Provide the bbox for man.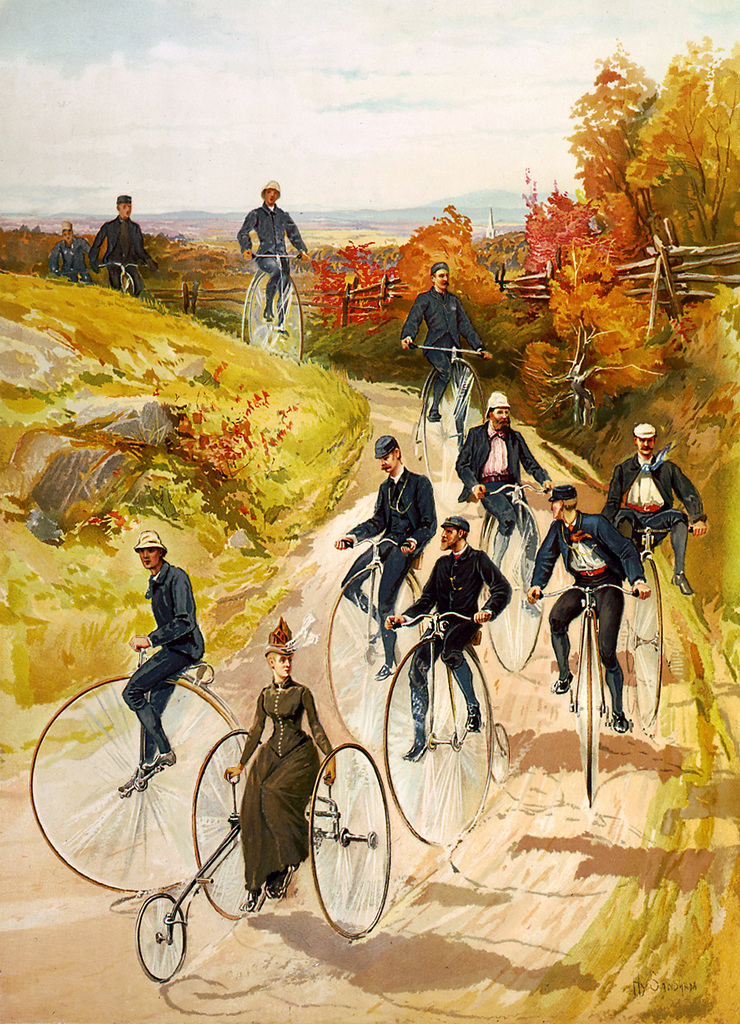
bbox=(110, 528, 207, 794).
